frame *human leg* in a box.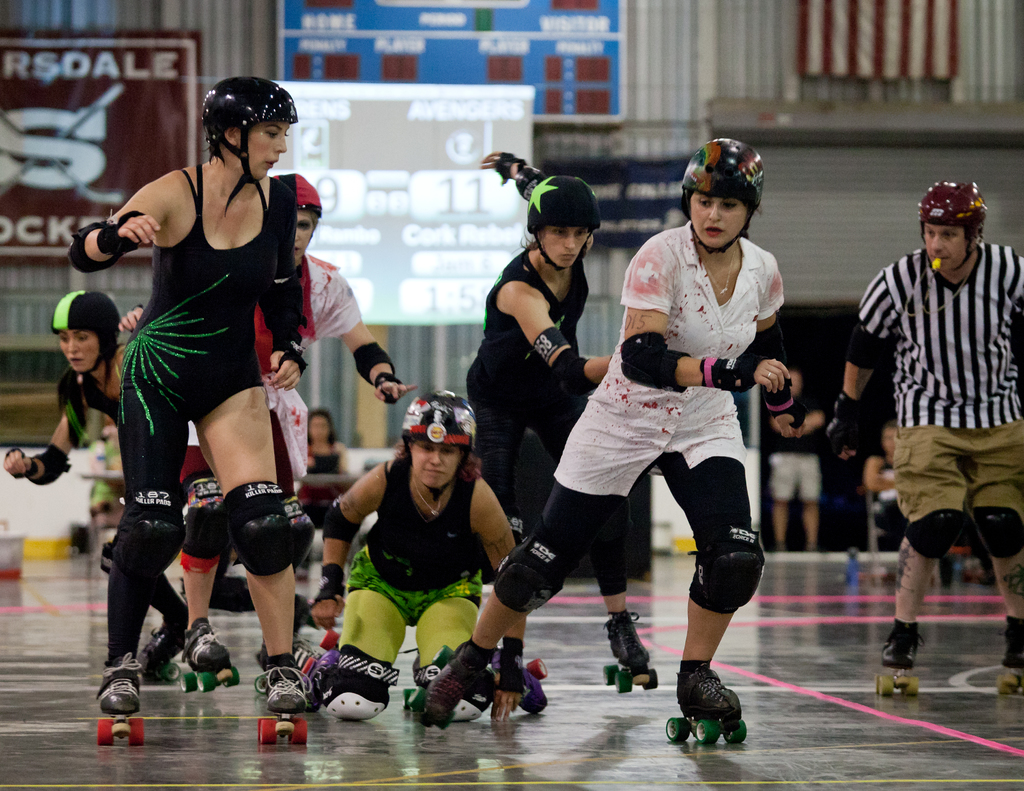
[left=769, top=459, right=798, bottom=548].
